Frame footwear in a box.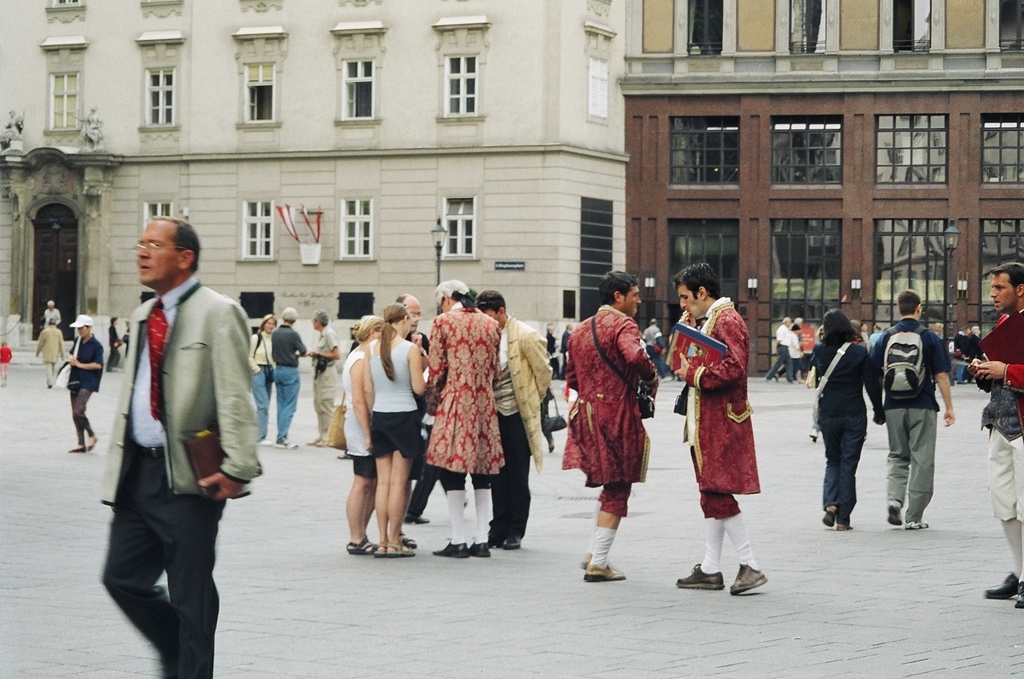
crop(65, 446, 88, 452).
